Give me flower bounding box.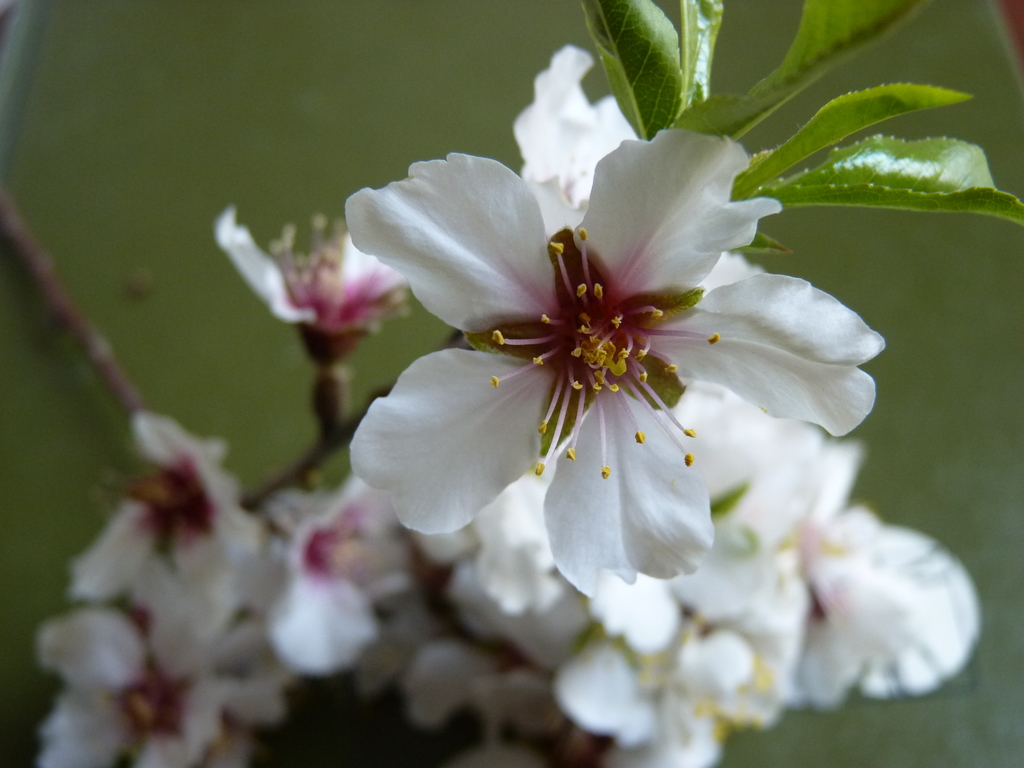
(x1=215, y1=209, x2=406, y2=340).
